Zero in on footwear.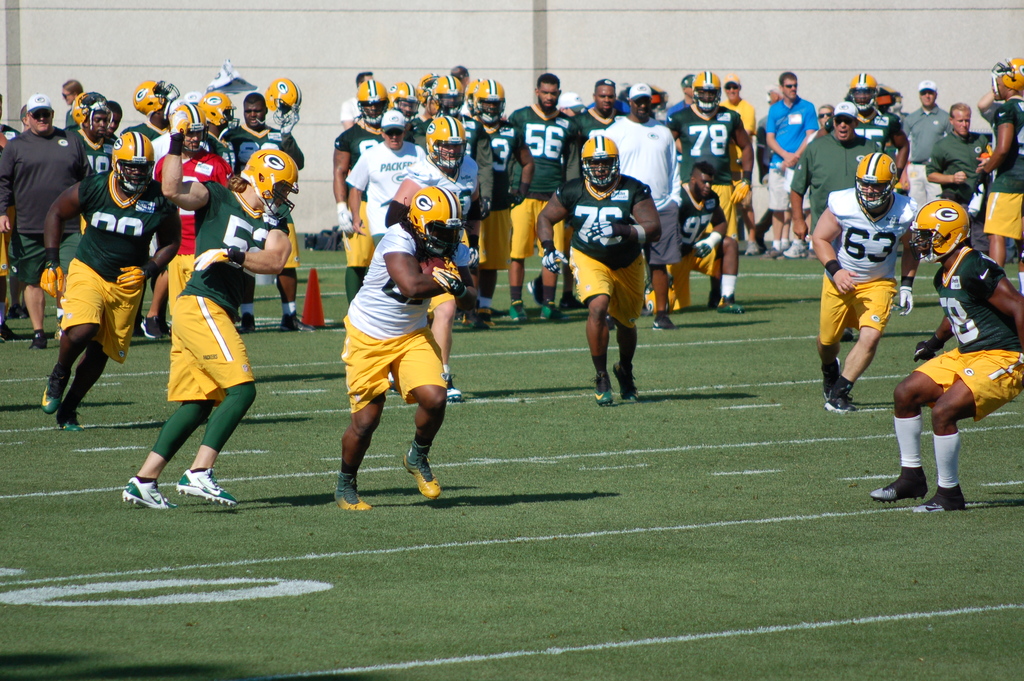
Zeroed in: crop(458, 311, 476, 329).
